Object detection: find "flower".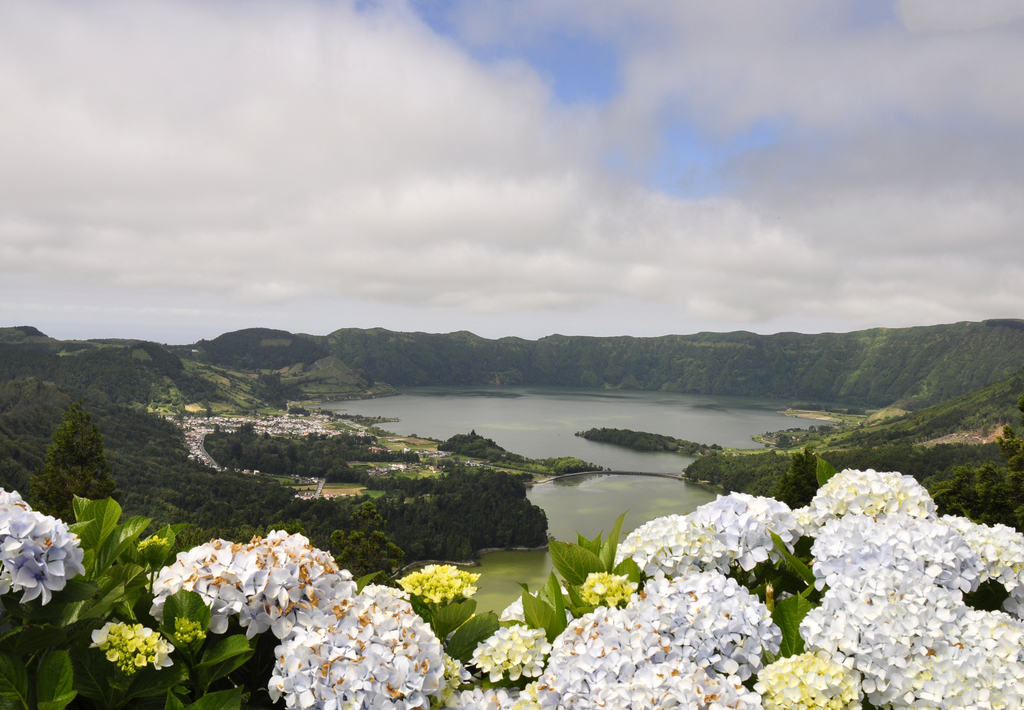
[0,485,32,517].
